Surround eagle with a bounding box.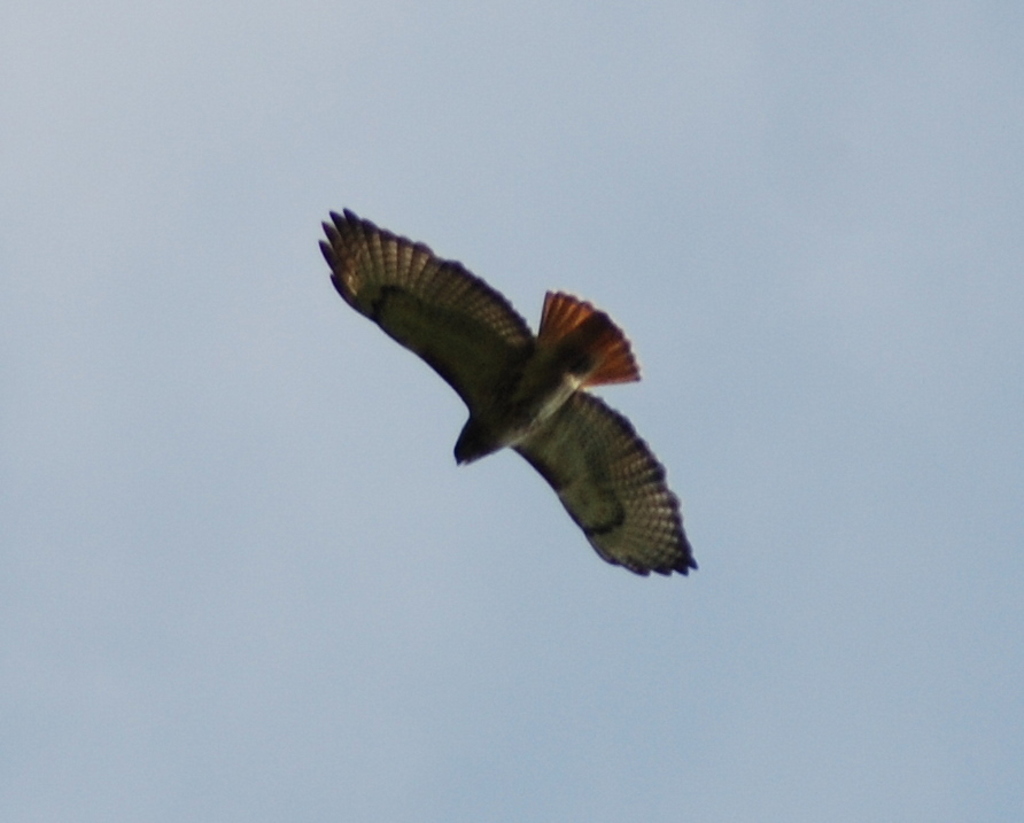
316/202/701/585.
